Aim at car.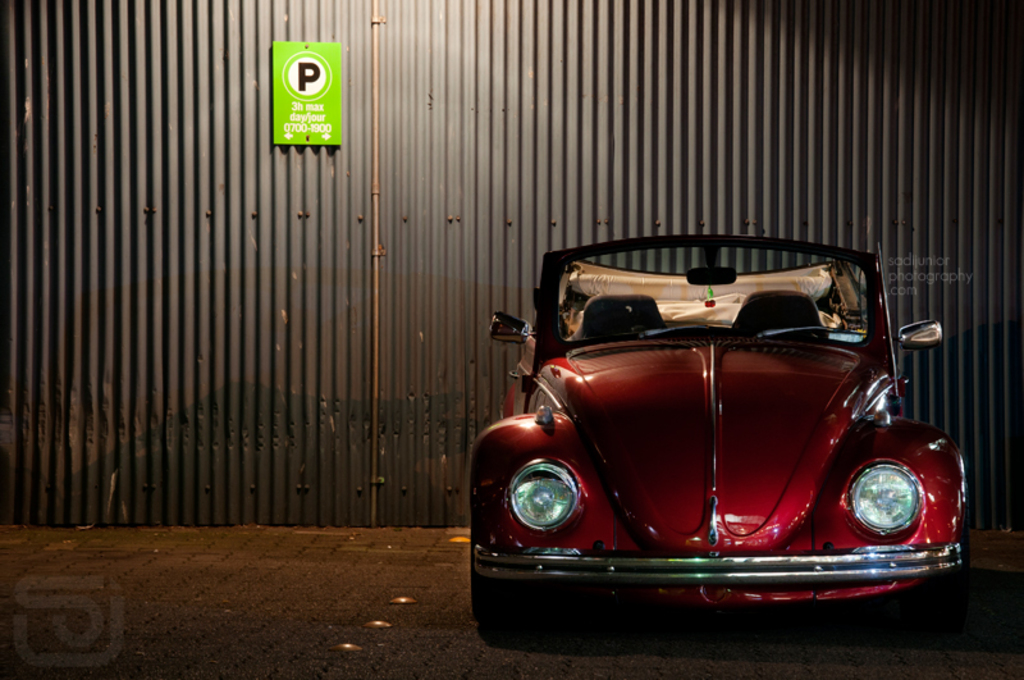
Aimed at locate(471, 232, 970, 625).
